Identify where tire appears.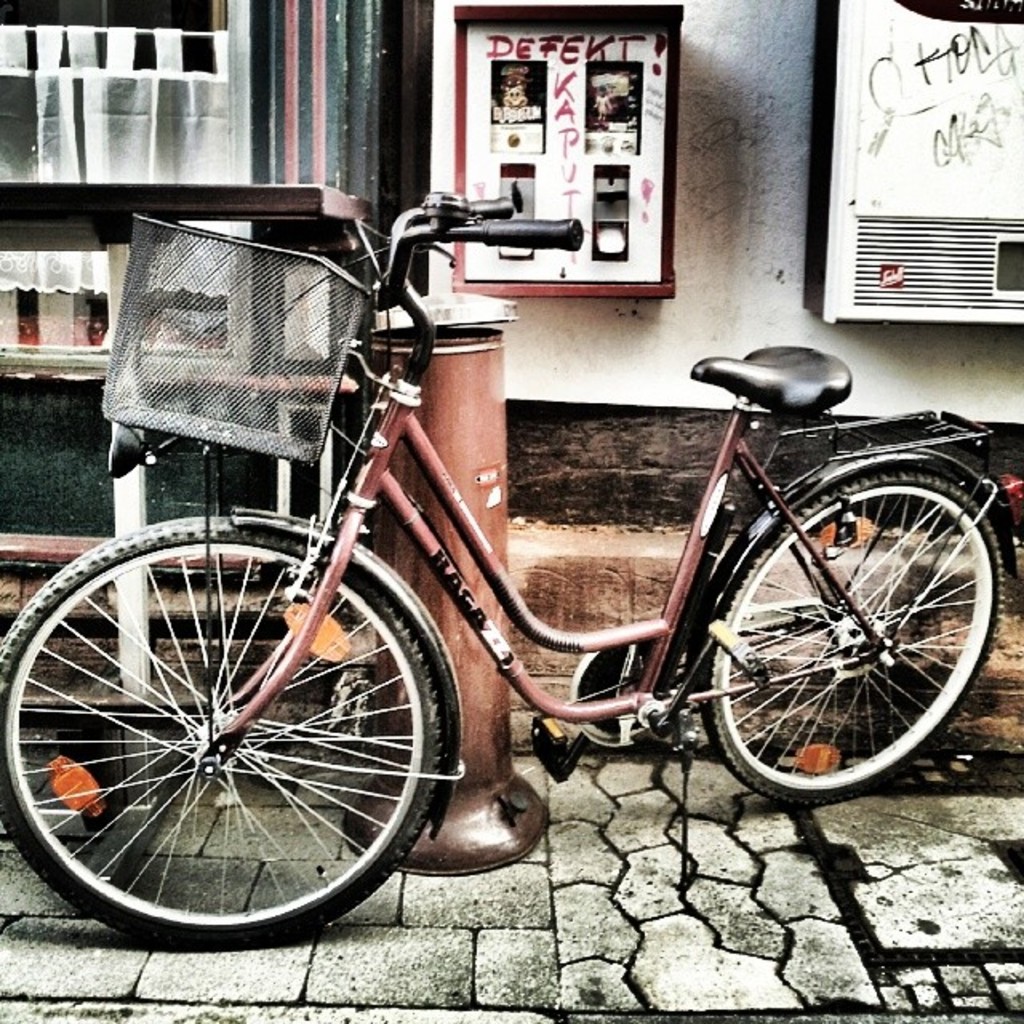
Appears at Rect(0, 514, 454, 947).
